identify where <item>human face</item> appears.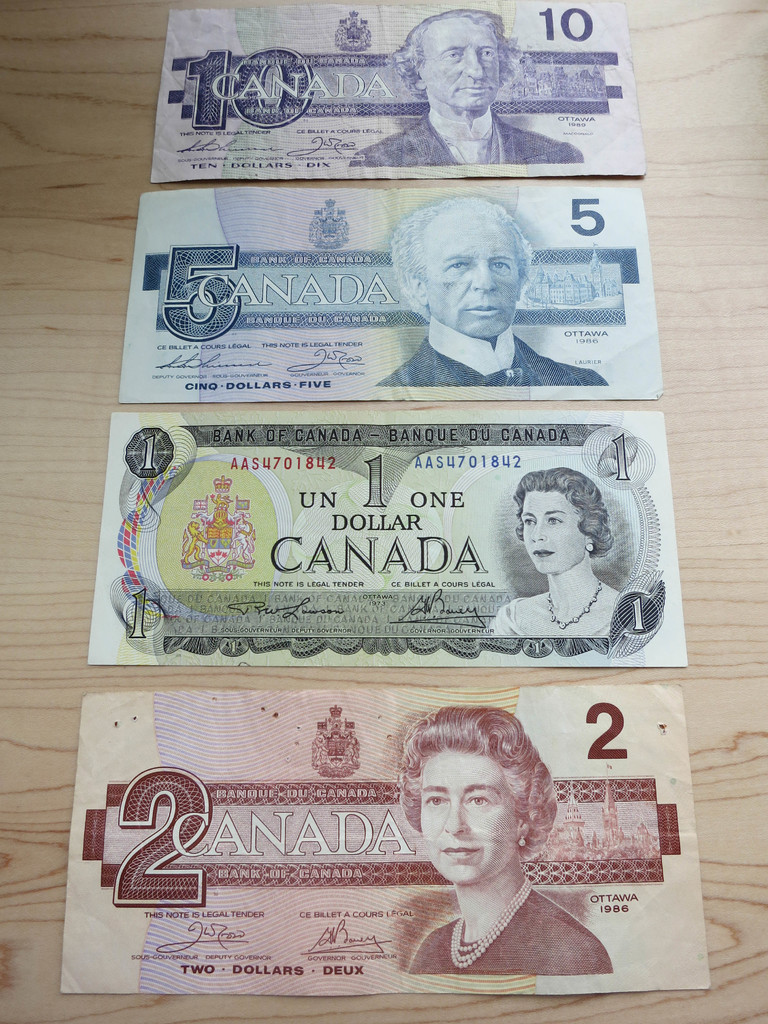
Appears at Rect(417, 751, 512, 882).
